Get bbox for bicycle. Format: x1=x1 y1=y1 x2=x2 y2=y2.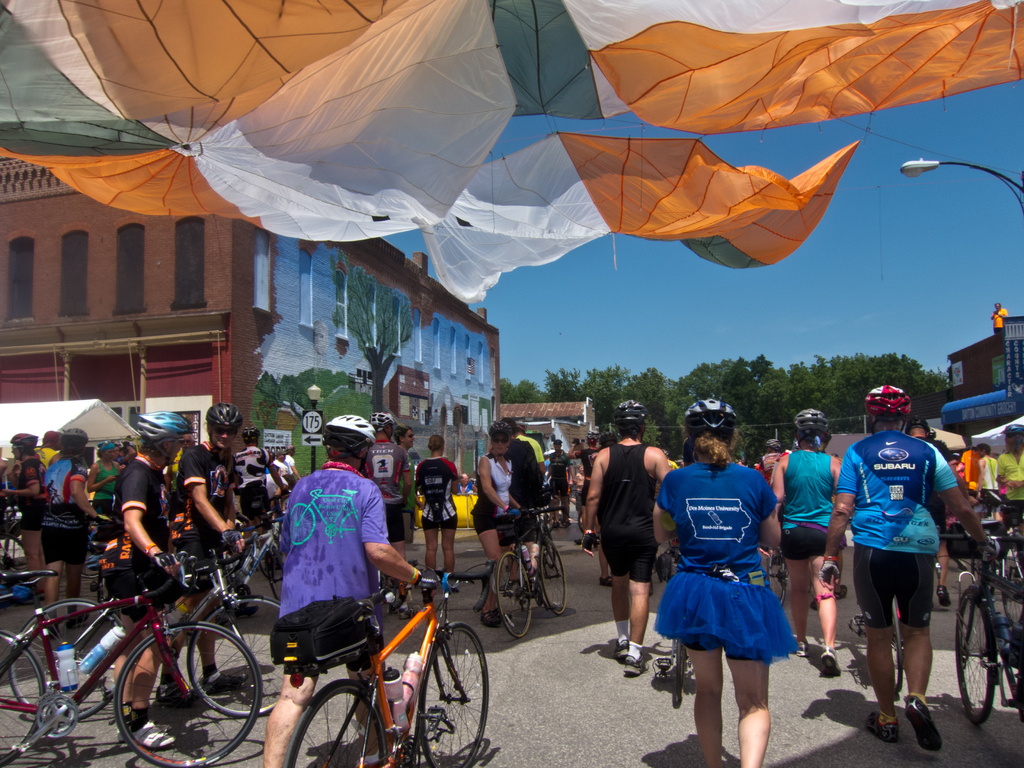
x1=0 y1=538 x2=256 y2=767.
